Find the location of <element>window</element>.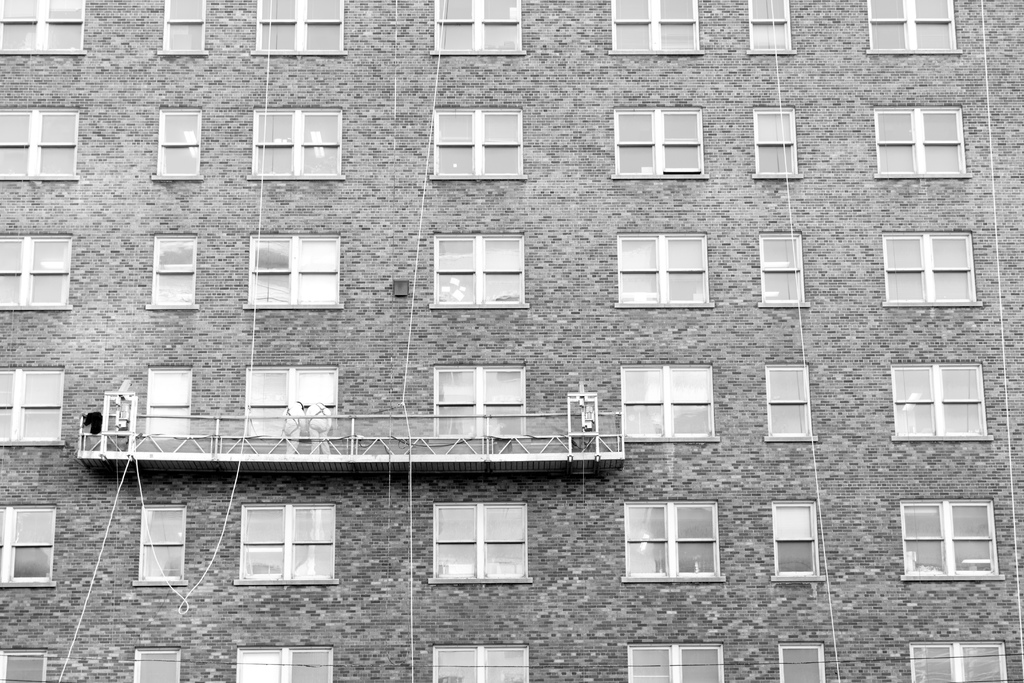
Location: select_region(130, 504, 187, 587).
